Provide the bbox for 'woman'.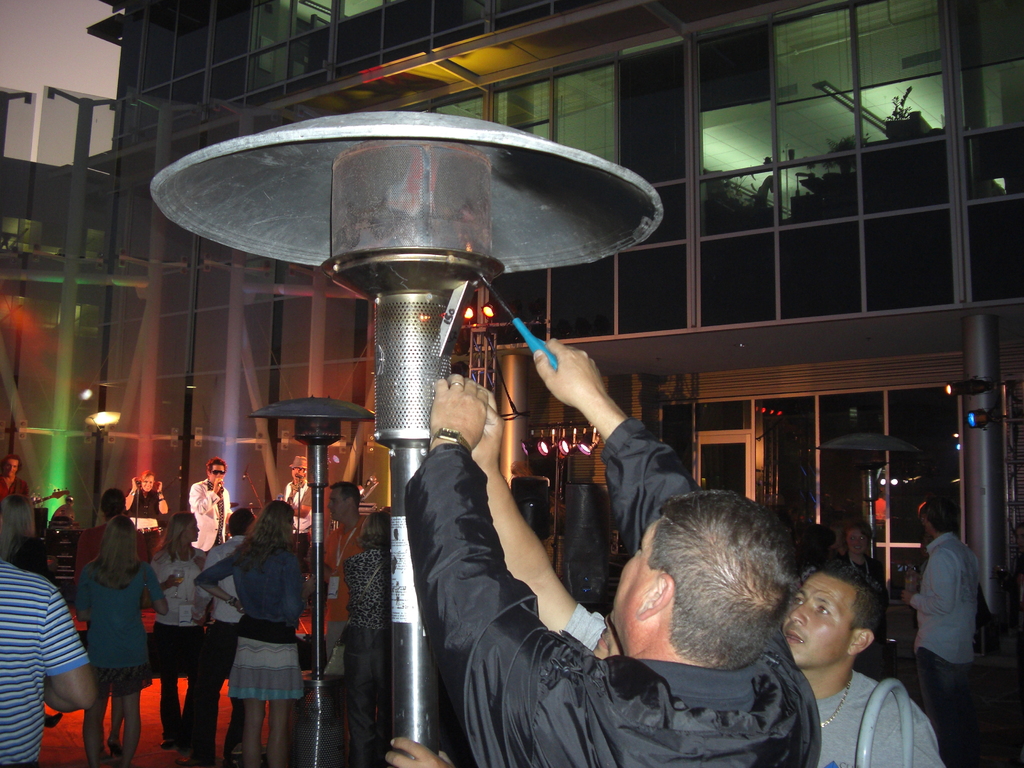
(x1=74, y1=519, x2=170, y2=767).
